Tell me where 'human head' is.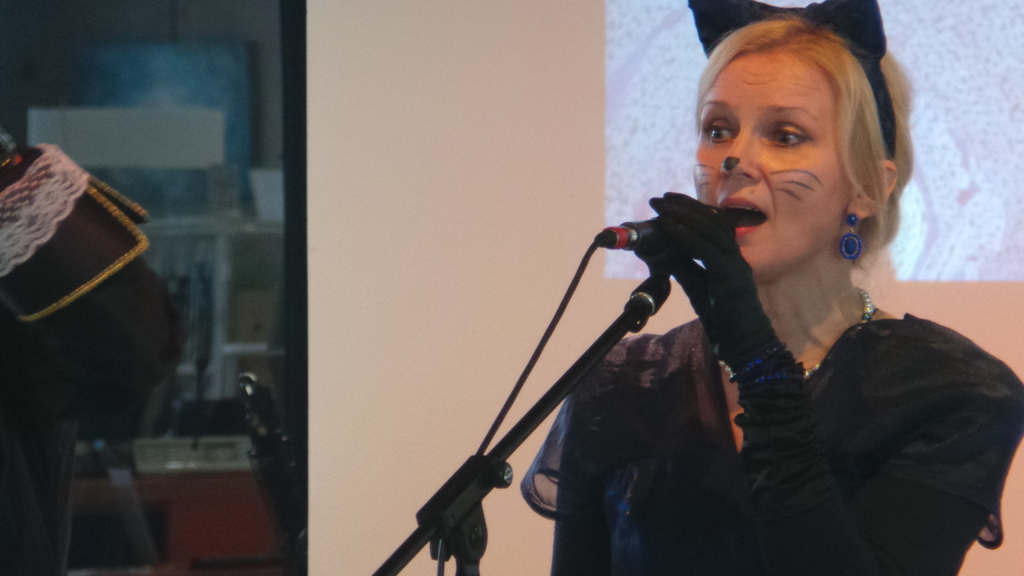
'human head' is at 689/6/902/284.
